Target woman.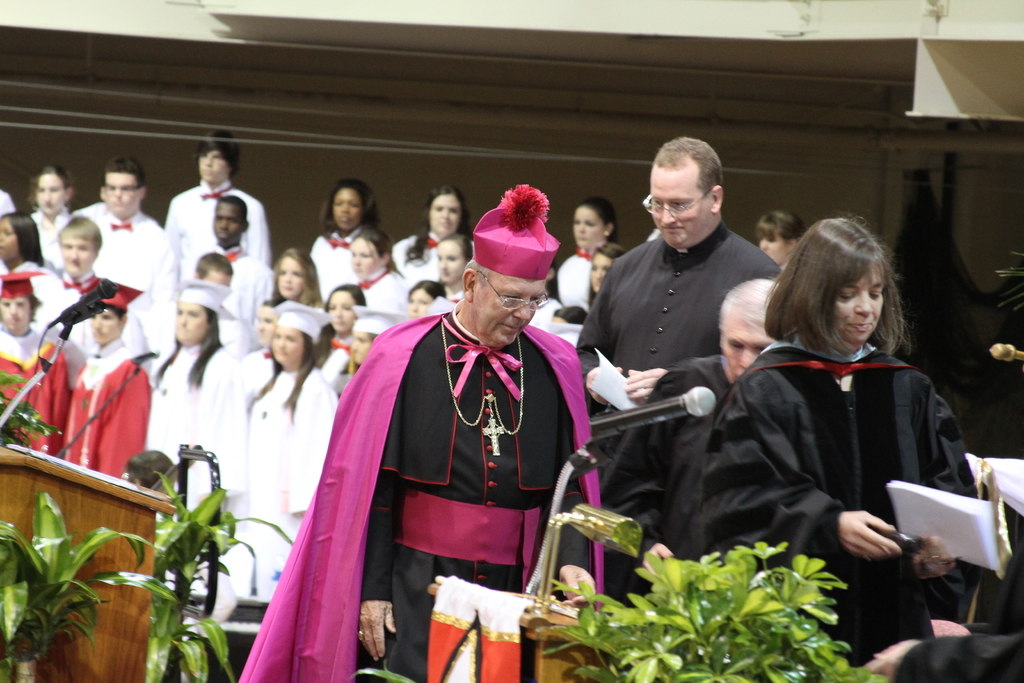
Target region: [x1=247, y1=327, x2=342, y2=601].
